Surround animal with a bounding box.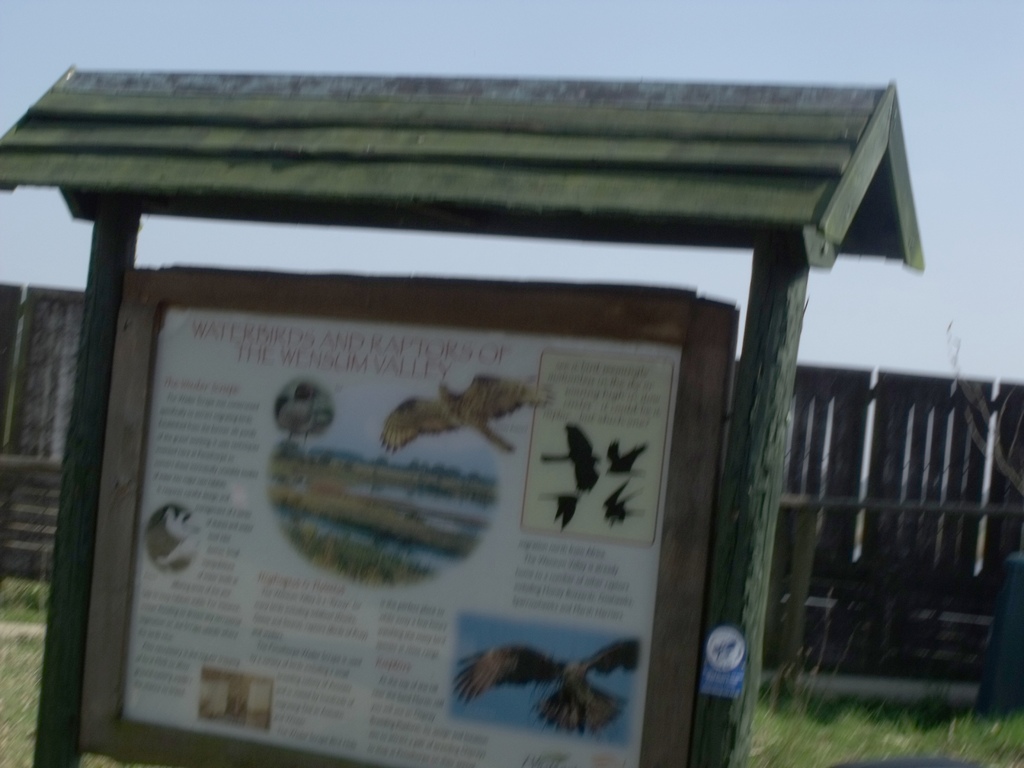
(left=378, top=371, right=556, bottom=458).
